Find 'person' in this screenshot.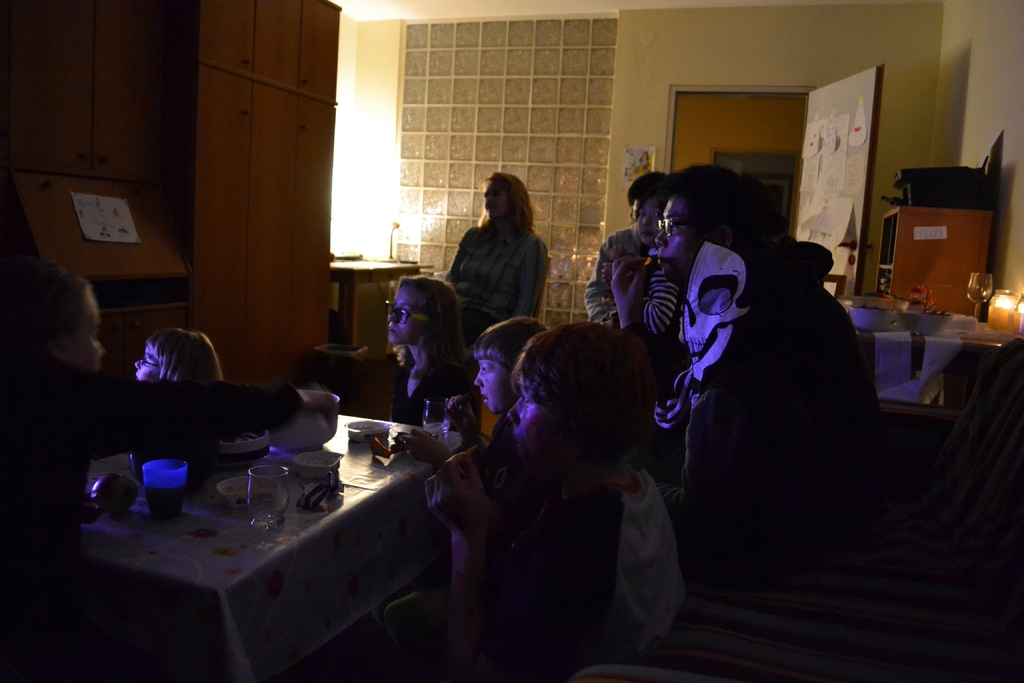
The bounding box for 'person' is pyautogui.locateOnScreen(470, 308, 553, 473).
